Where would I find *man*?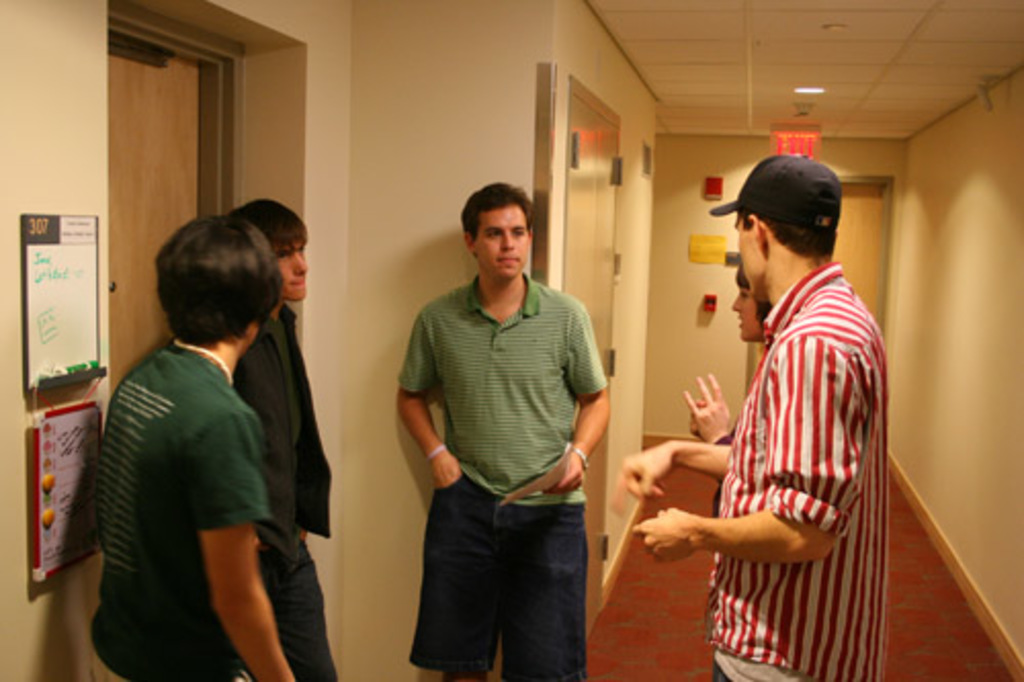
At locate(627, 156, 893, 680).
